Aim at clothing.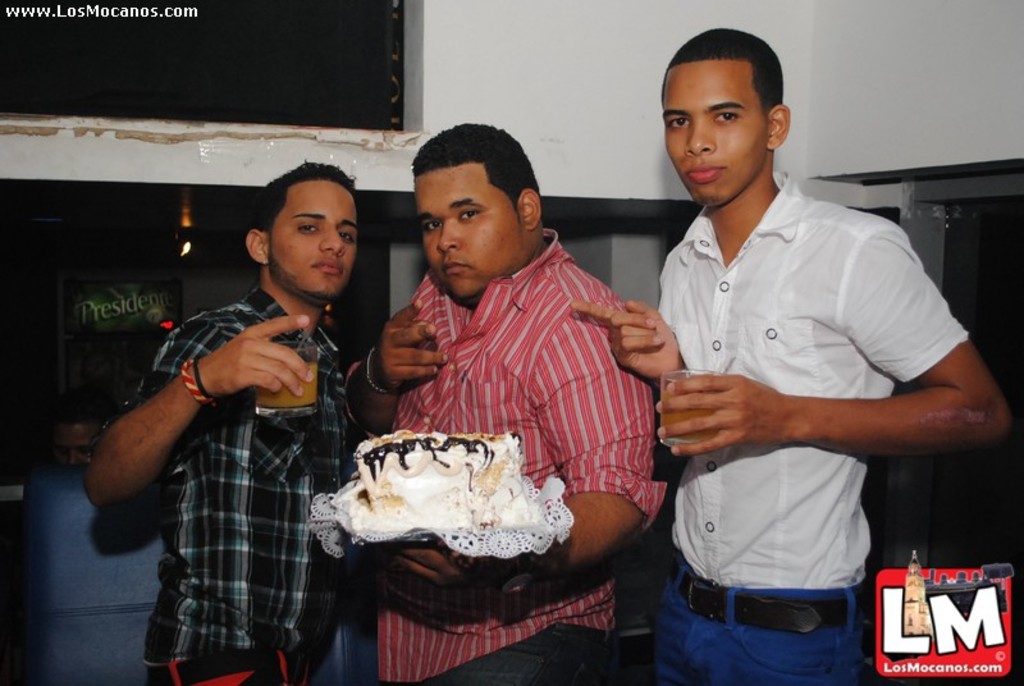
Aimed at locate(385, 234, 685, 685).
